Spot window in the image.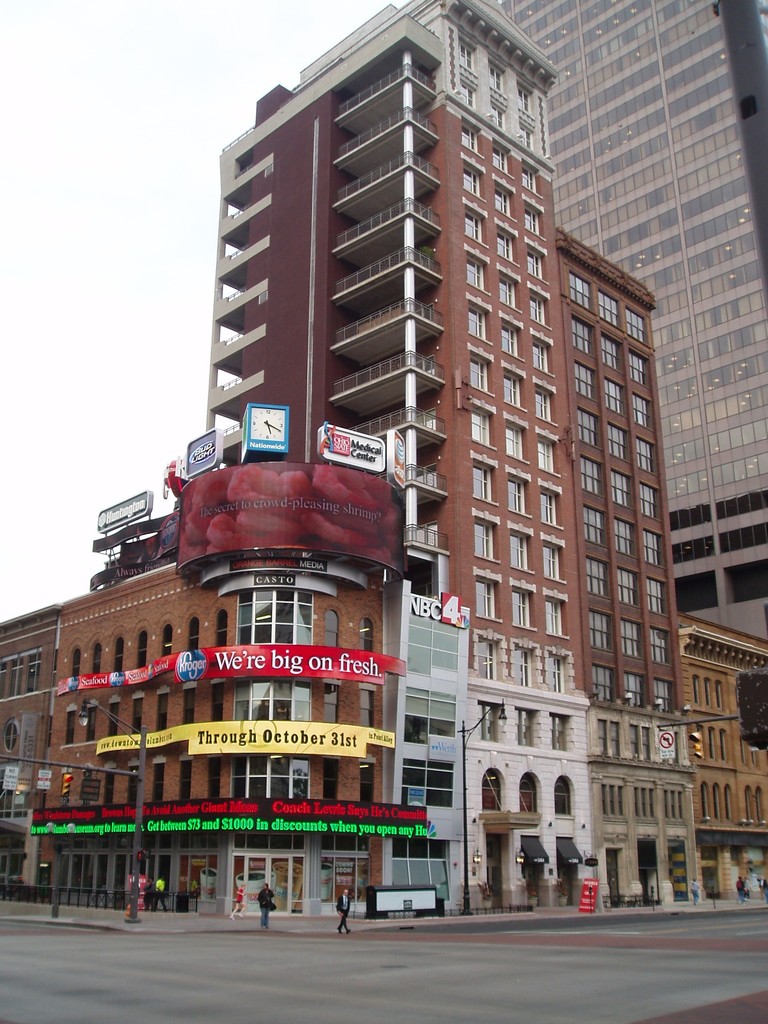
window found at rect(511, 588, 532, 626).
